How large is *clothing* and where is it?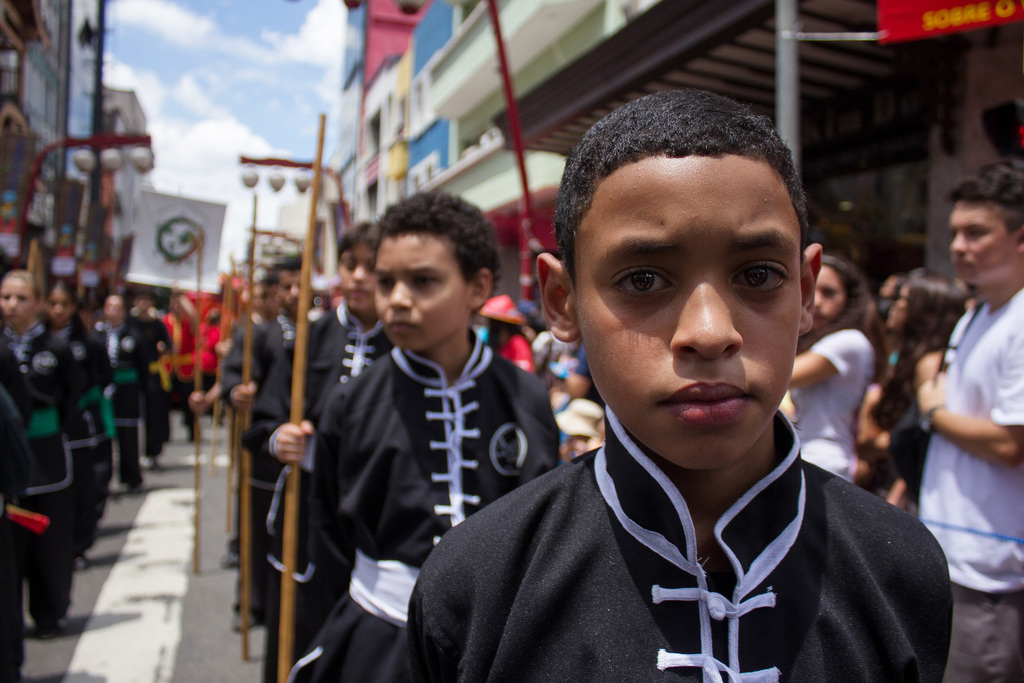
Bounding box: rect(250, 300, 396, 603).
